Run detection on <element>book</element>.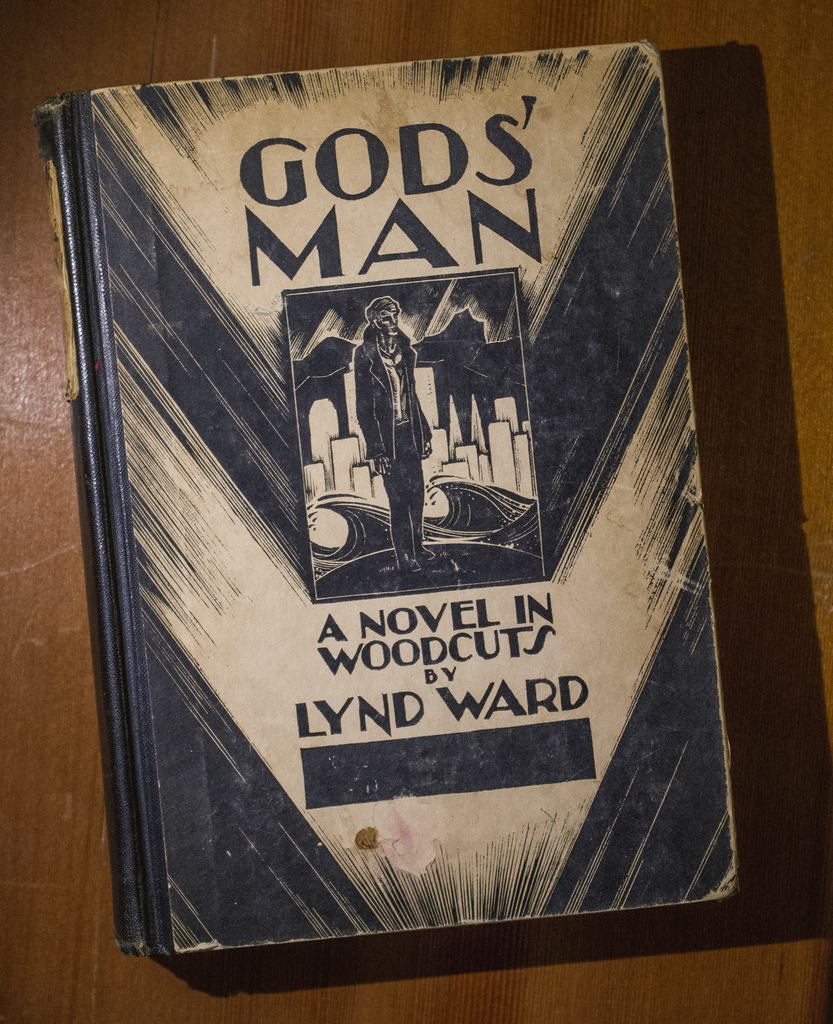
Result: left=21, top=68, right=753, bottom=947.
